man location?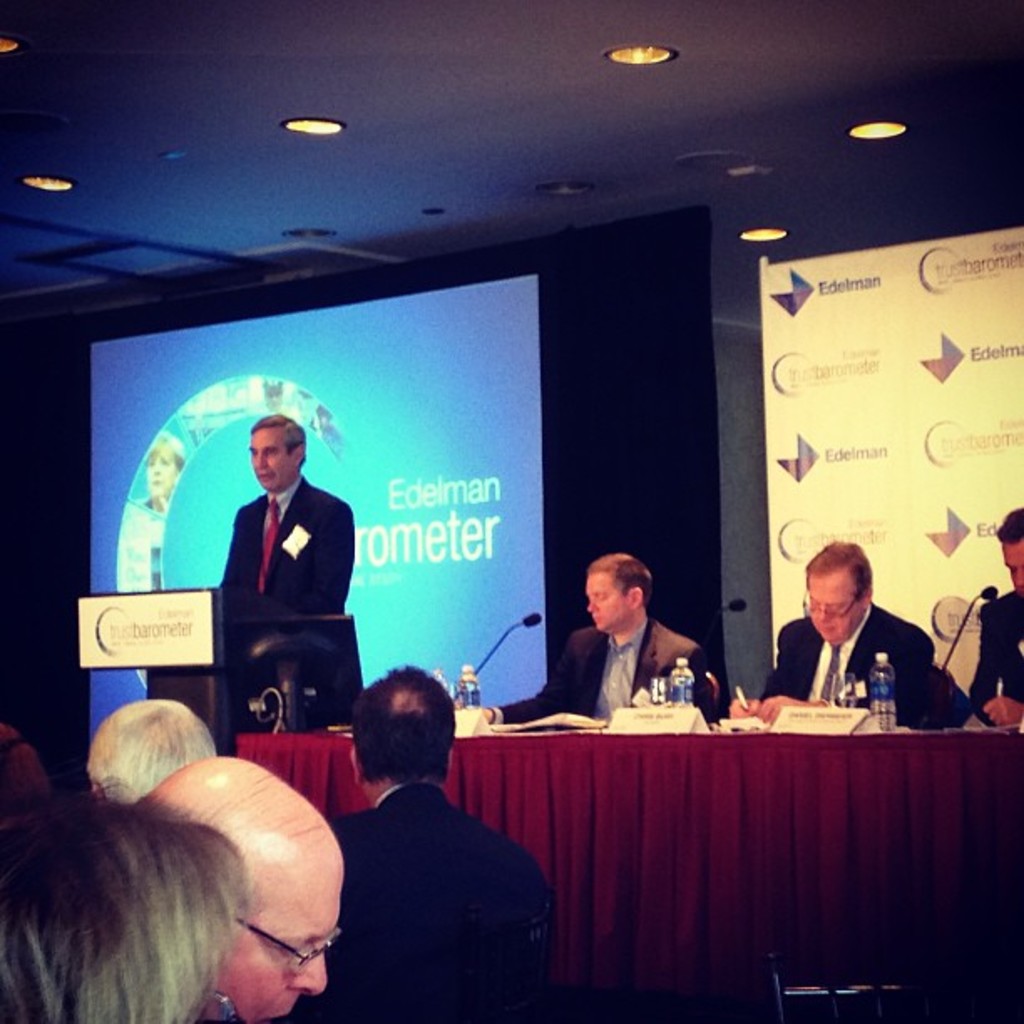
(x1=962, y1=504, x2=1022, y2=724)
